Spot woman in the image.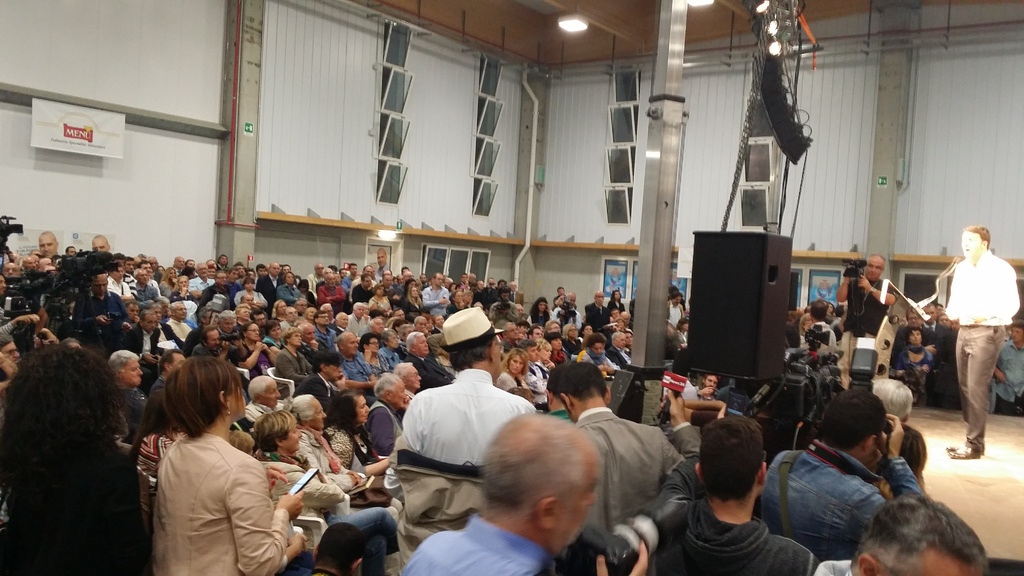
woman found at box(238, 321, 278, 390).
